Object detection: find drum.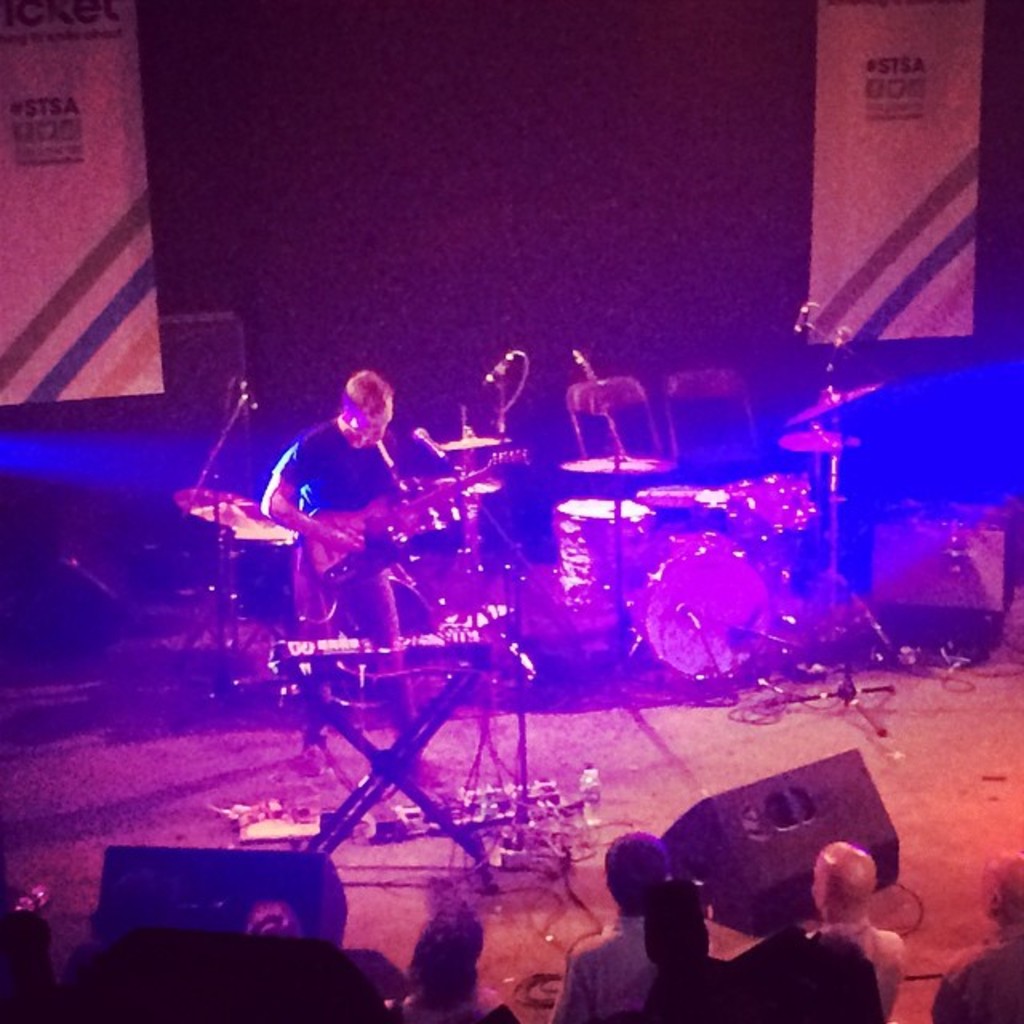
bbox(554, 490, 666, 610).
